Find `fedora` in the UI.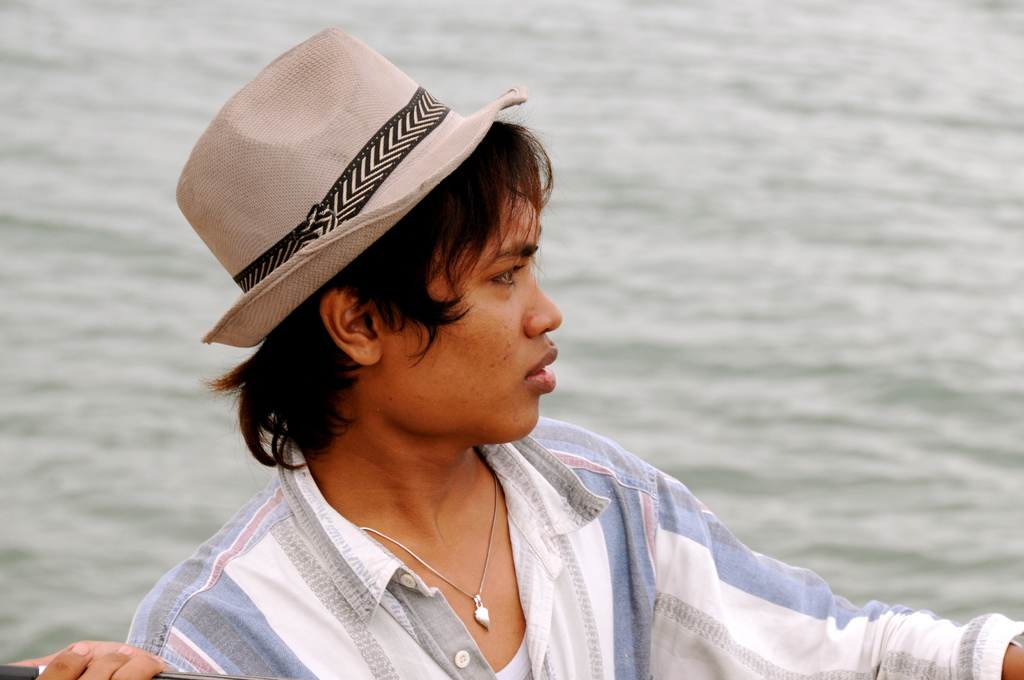
UI element at select_region(172, 21, 531, 350).
